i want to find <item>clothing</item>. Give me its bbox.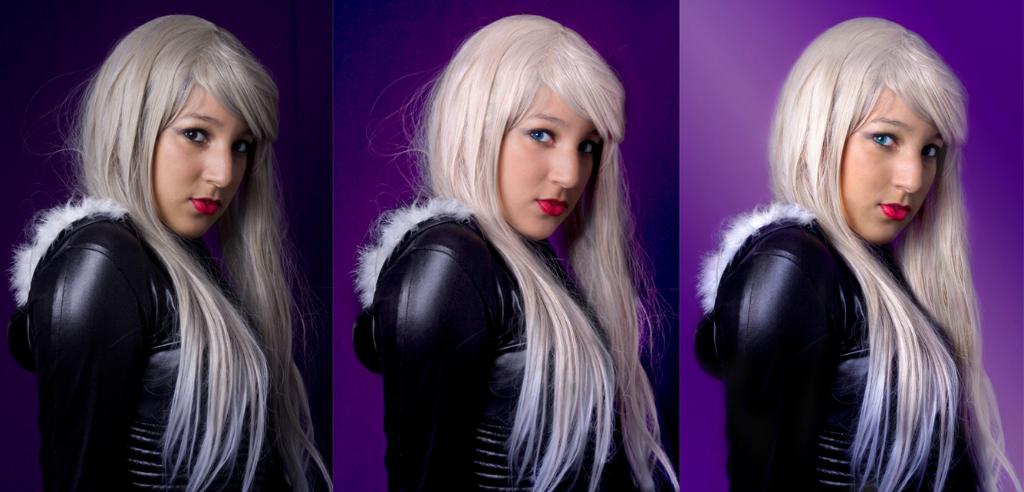
353 189 660 491.
